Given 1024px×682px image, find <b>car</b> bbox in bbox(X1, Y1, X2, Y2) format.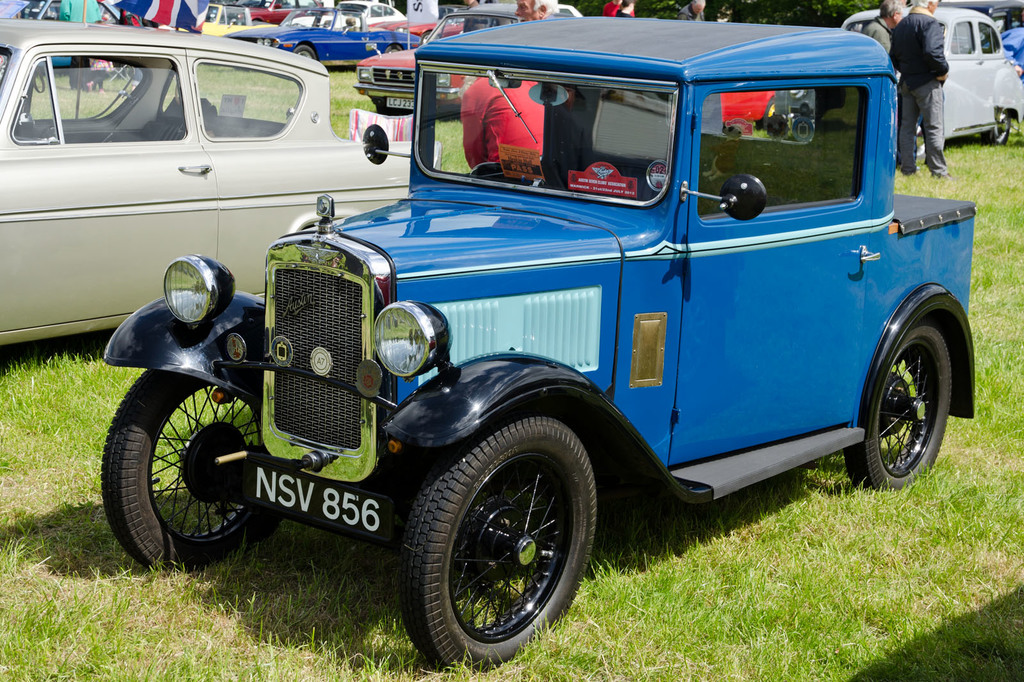
bbox(0, 19, 419, 358).
